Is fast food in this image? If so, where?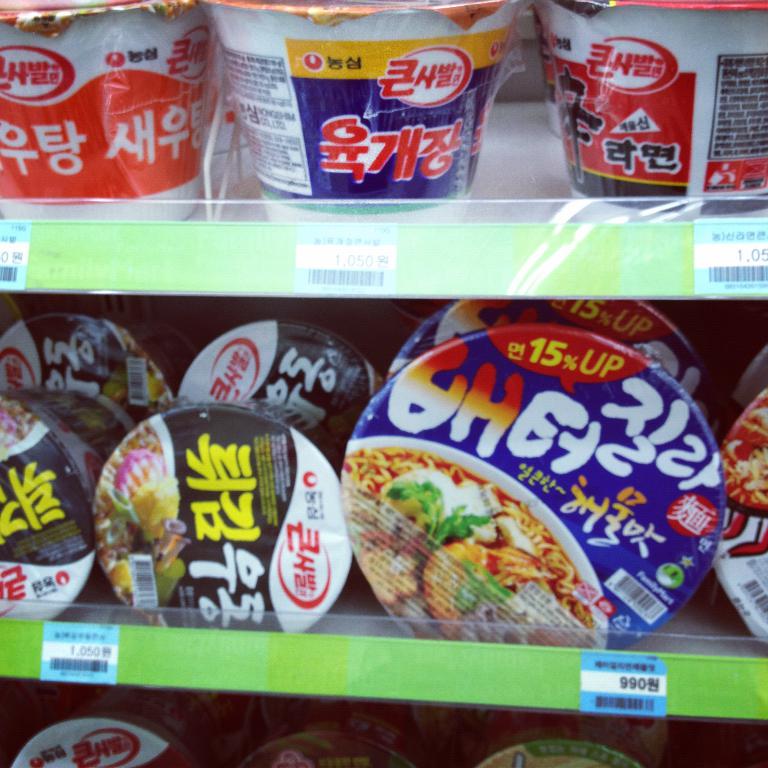
Yes, at bbox(371, 442, 604, 628).
